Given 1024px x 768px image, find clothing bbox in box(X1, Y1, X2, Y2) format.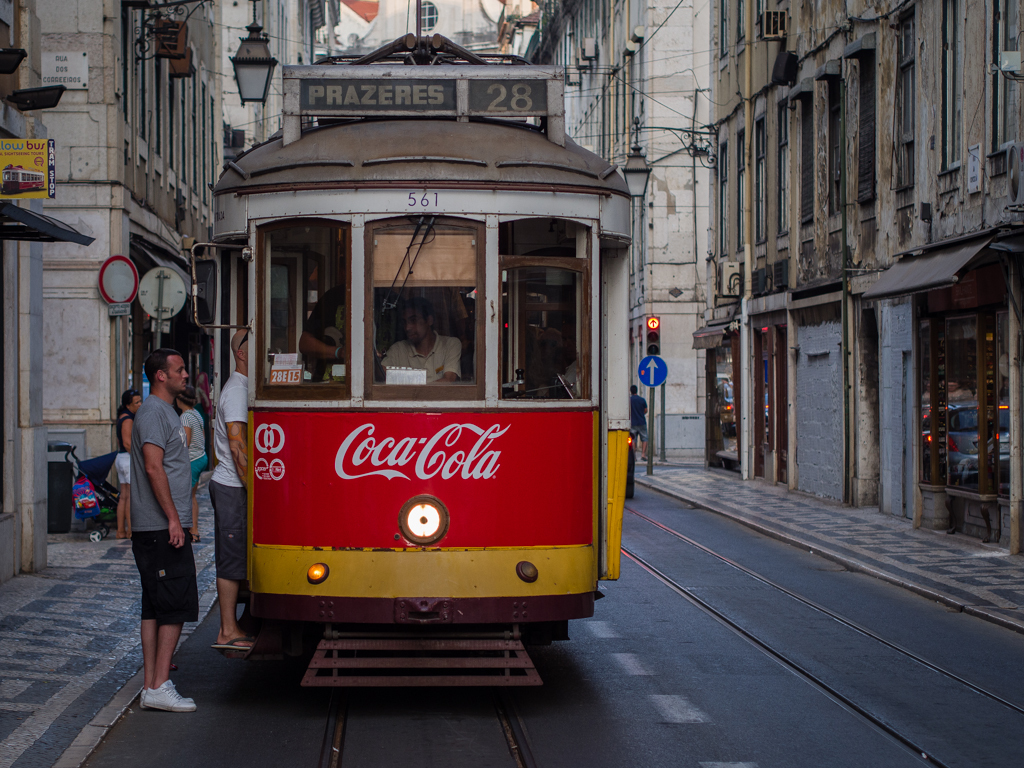
box(382, 329, 460, 392).
